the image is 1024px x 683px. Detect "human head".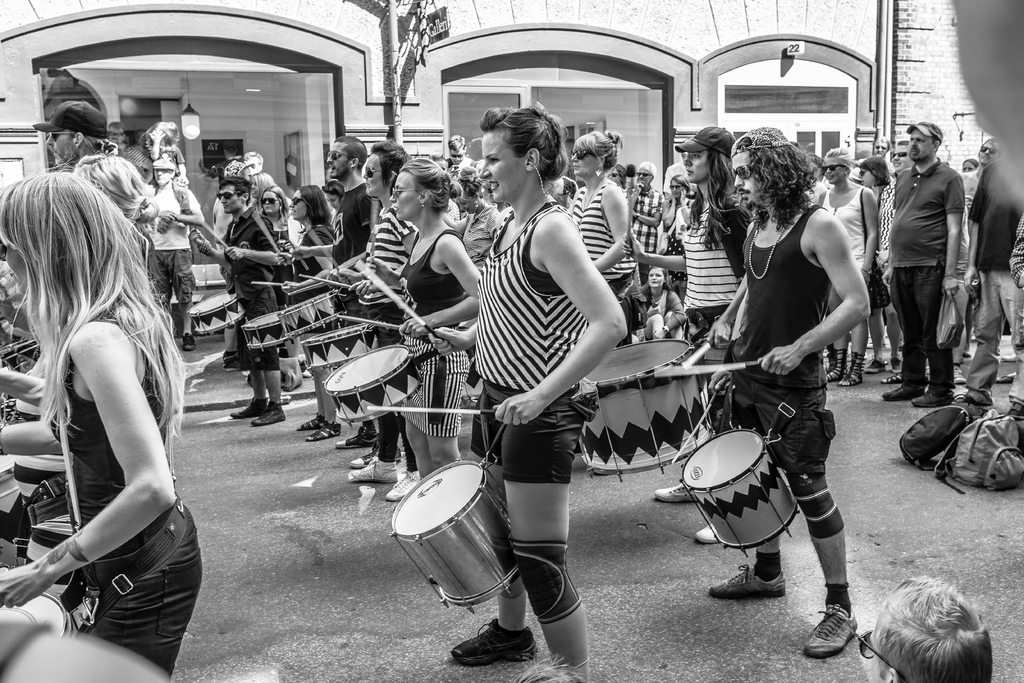
Detection: detection(860, 153, 891, 190).
